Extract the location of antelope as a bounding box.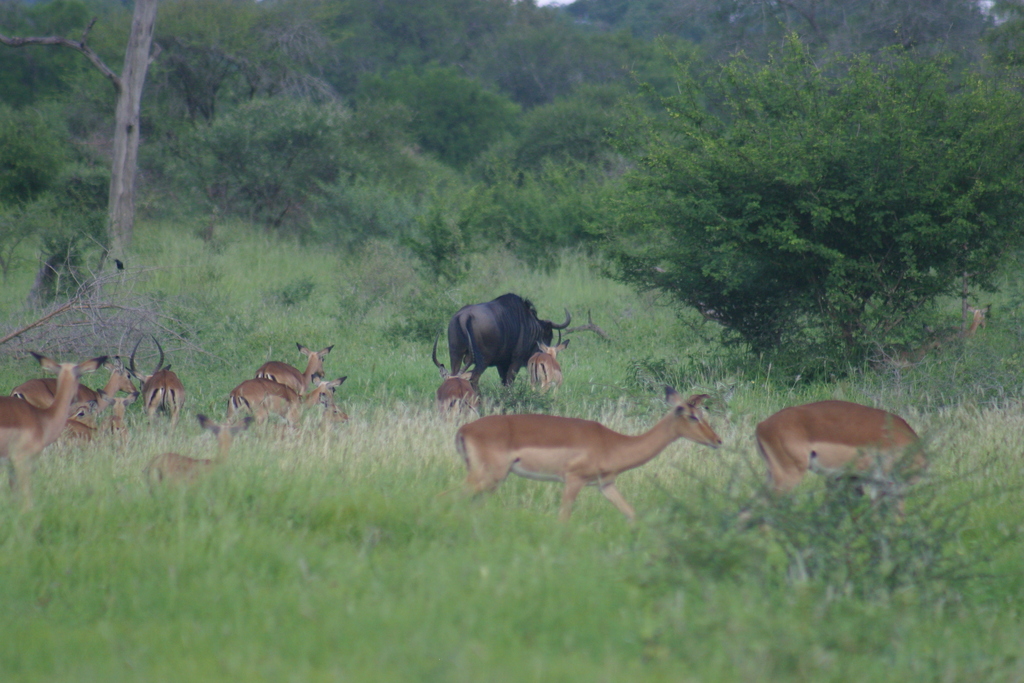
<bbox>437, 342, 473, 415</bbox>.
